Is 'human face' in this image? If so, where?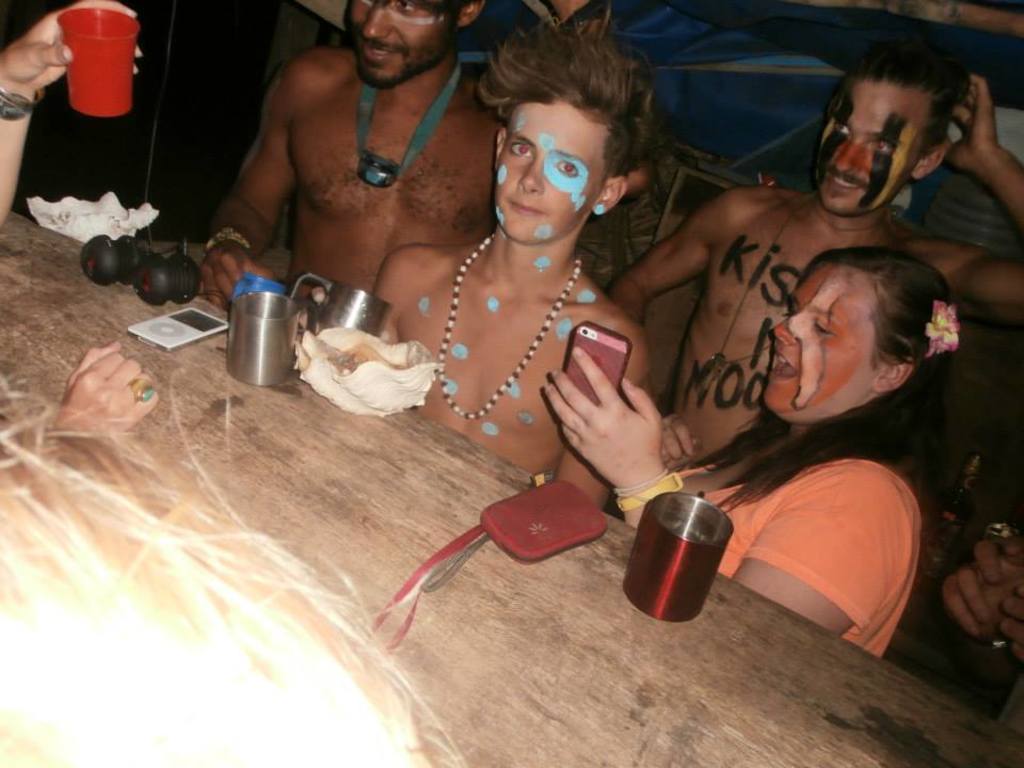
Yes, at box=[347, 0, 455, 91].
